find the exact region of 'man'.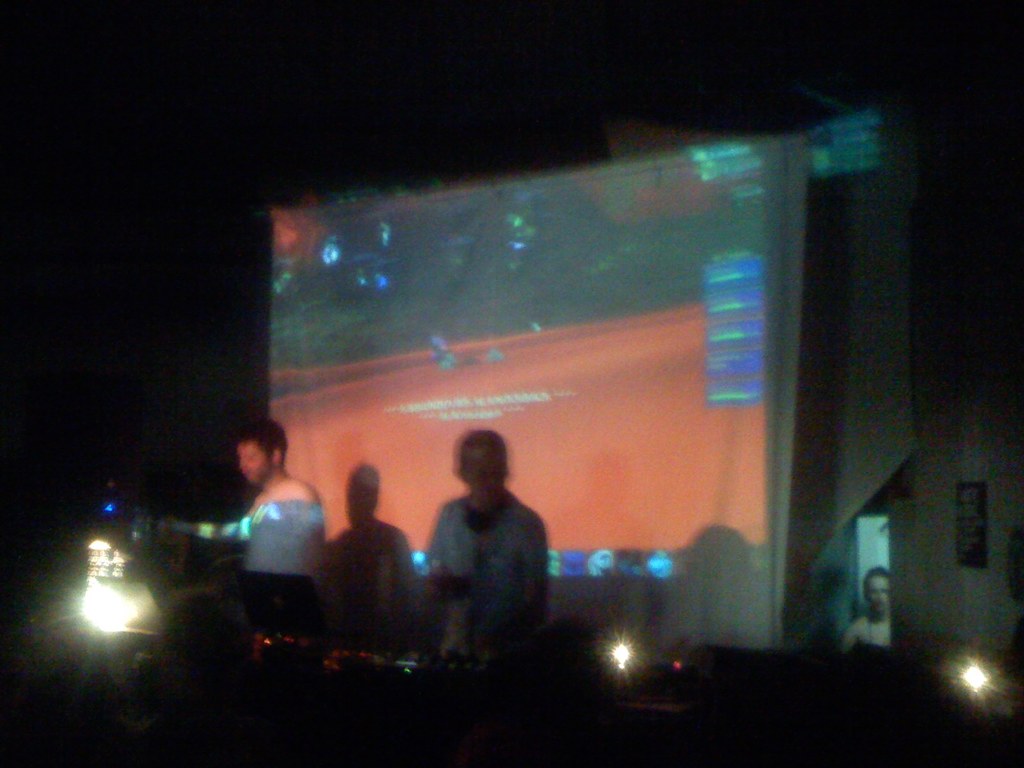
Exact region: [x1=842, y1=565, x2=893, y2=655].
